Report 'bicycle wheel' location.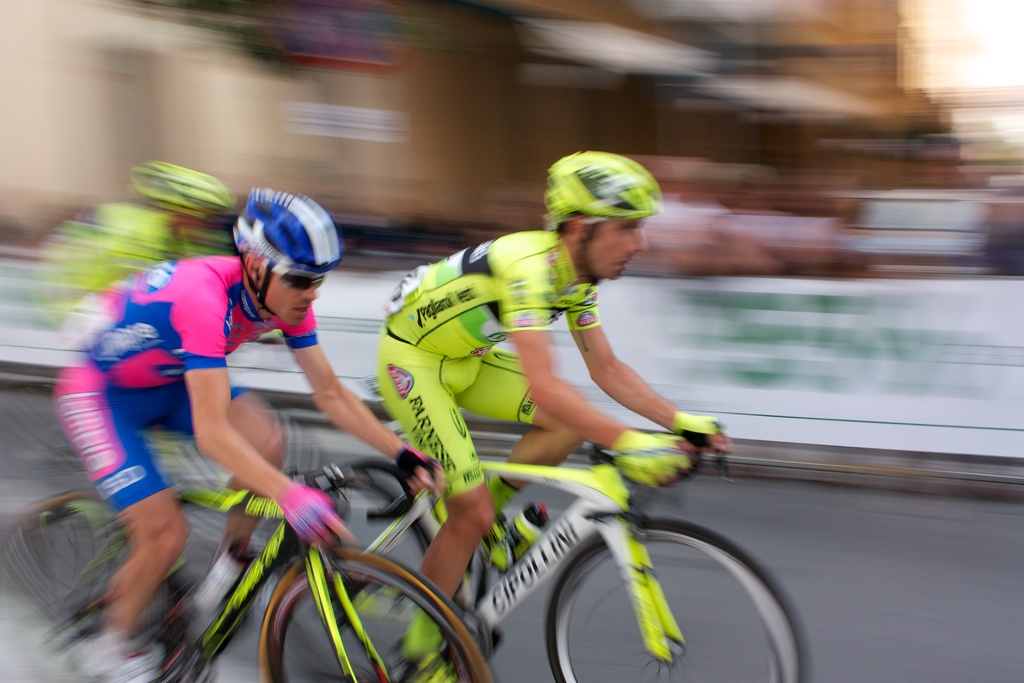
Report: 257,550,493,682.
